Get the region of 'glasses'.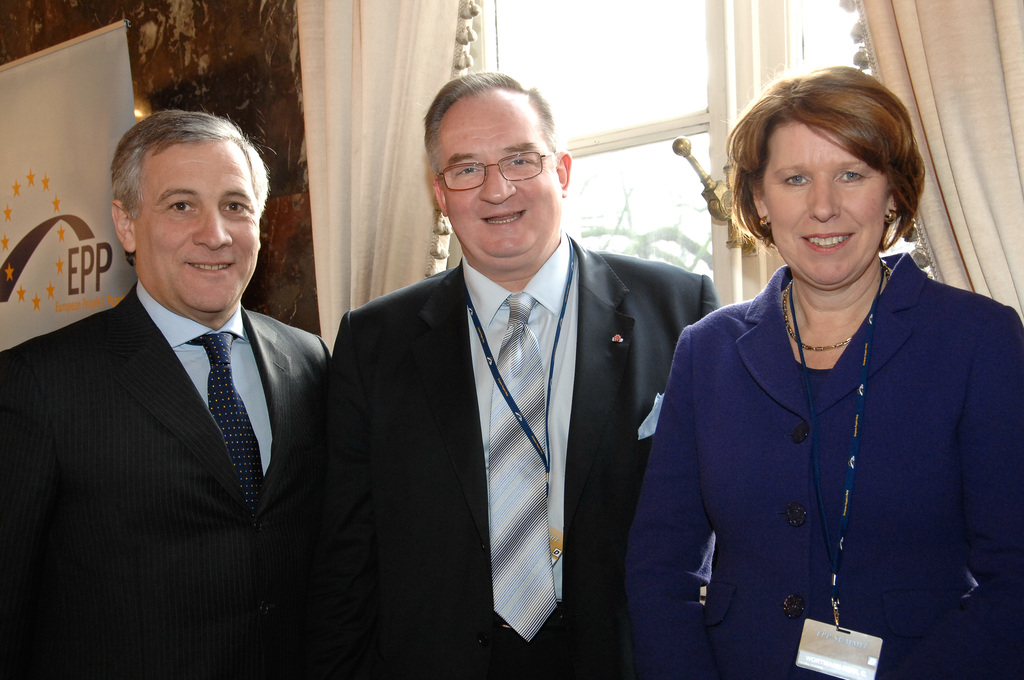
select_region(439, 150, 557, 191).
